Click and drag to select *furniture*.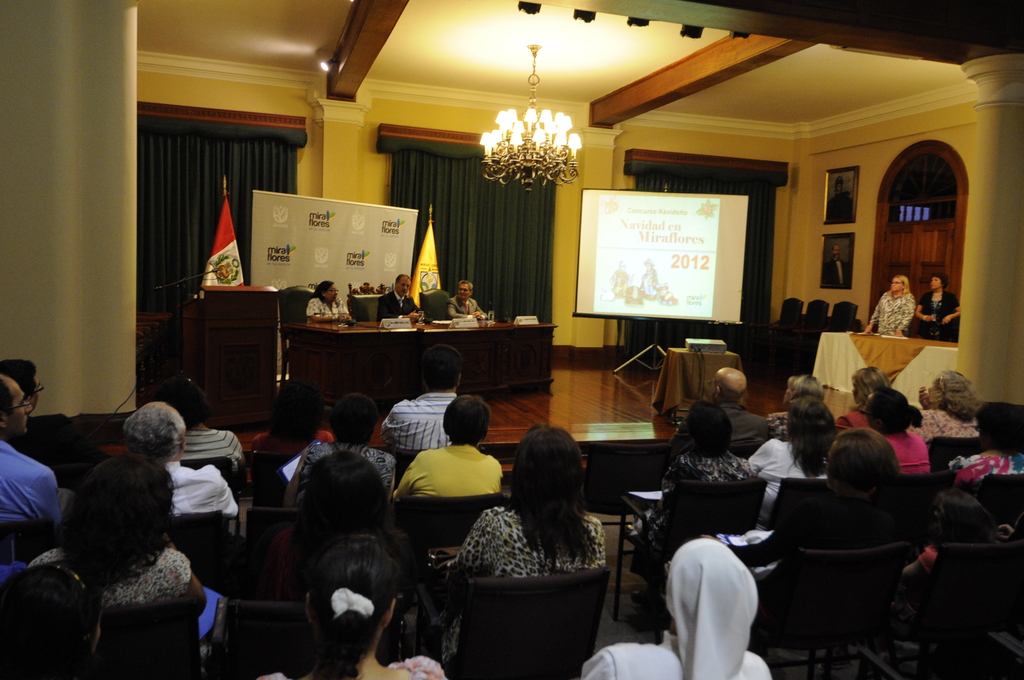
Selection: BBox(981, 474, 1023, 512).
